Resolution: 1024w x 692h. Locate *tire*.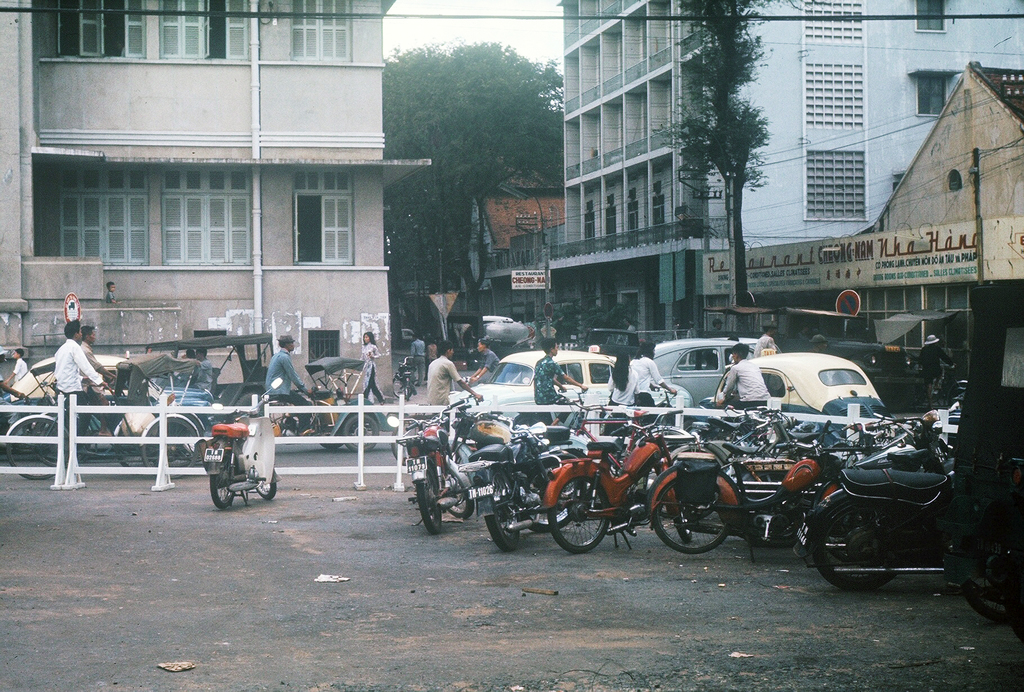
141 420 196 479.
